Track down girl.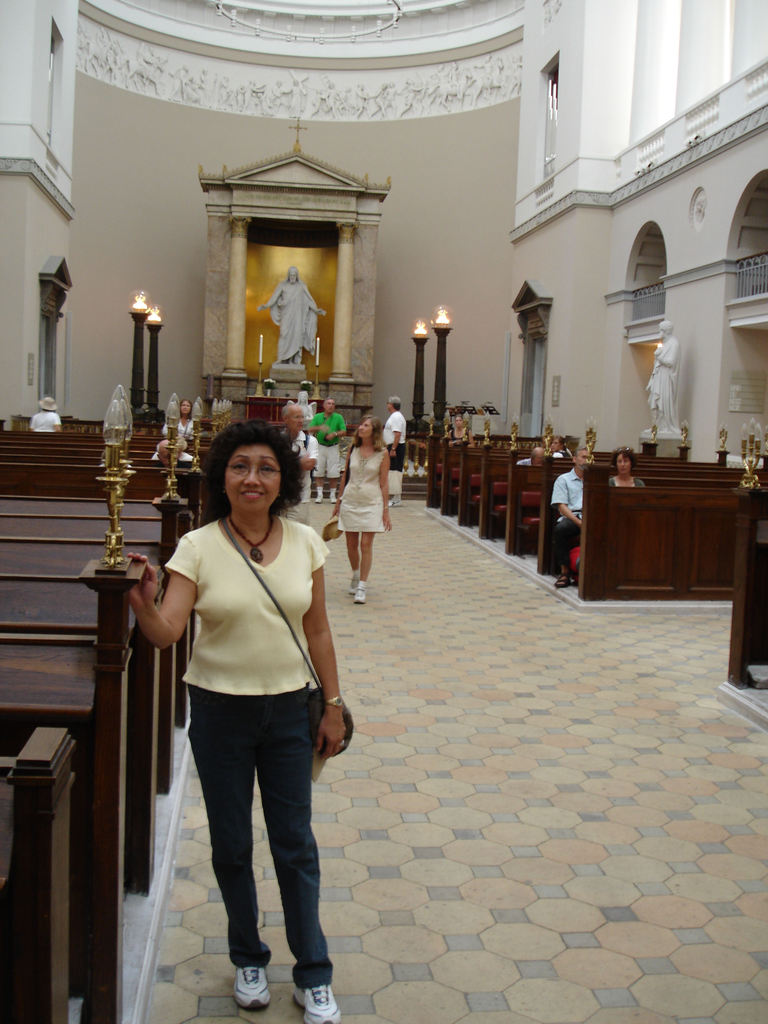
Tracked to select_region(550, 433, 571, 459).
